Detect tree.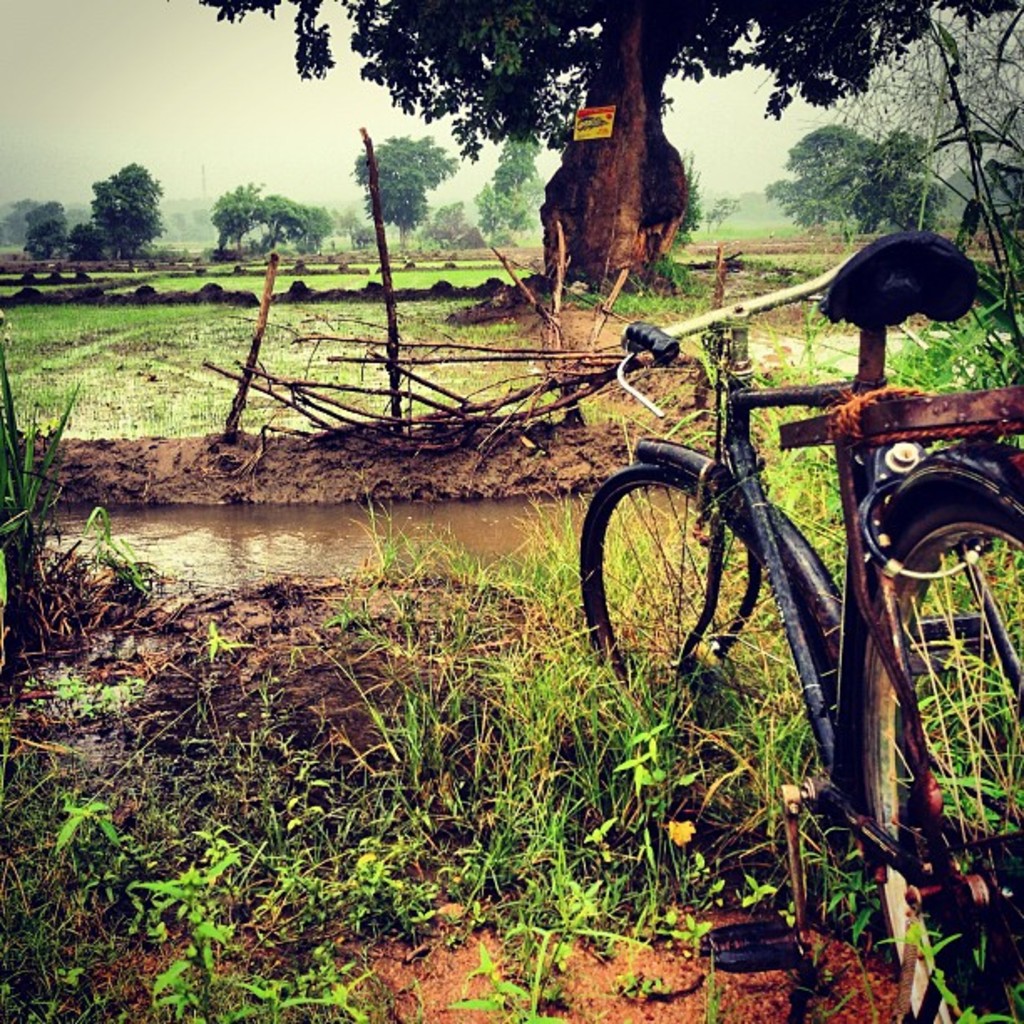
Detected at 67 142 169 256.
